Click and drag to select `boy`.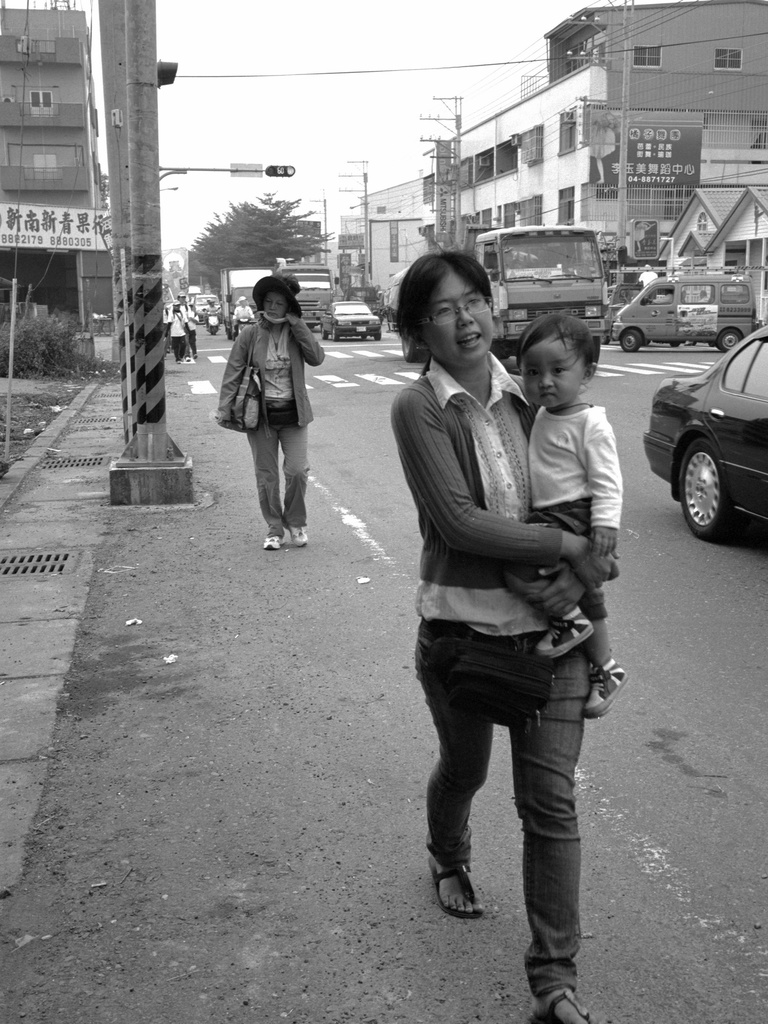
Selection: detection(507, 300, 651, 615).
